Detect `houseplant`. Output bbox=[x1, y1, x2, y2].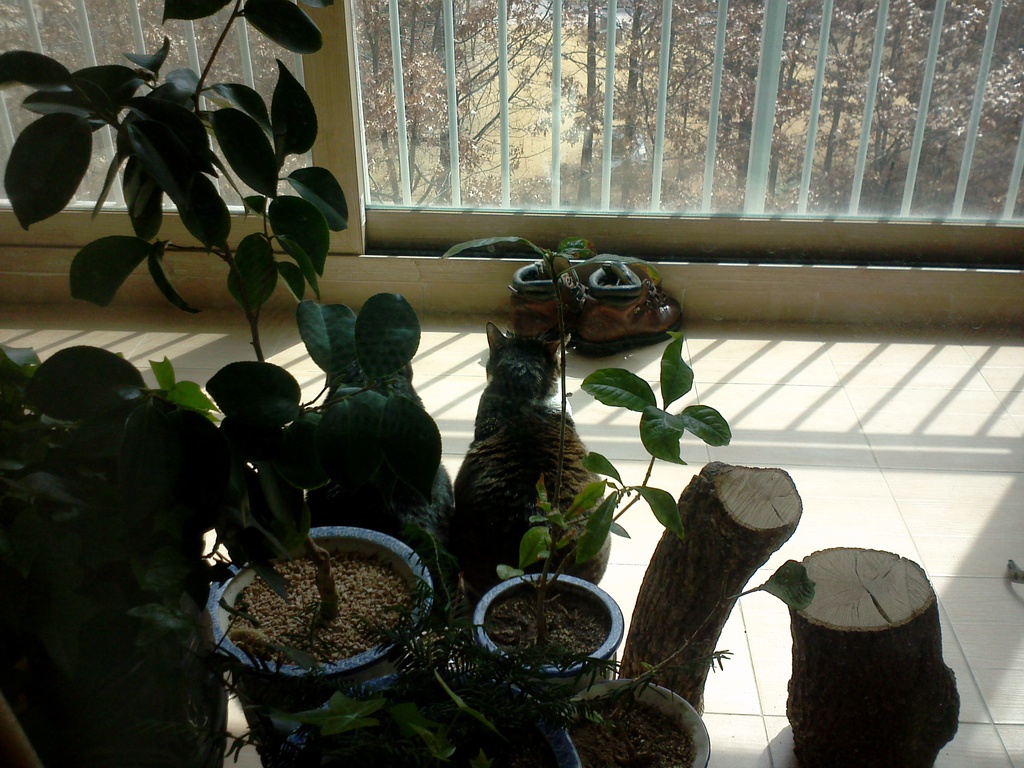
bbox=[1, 0, 441, 767].
